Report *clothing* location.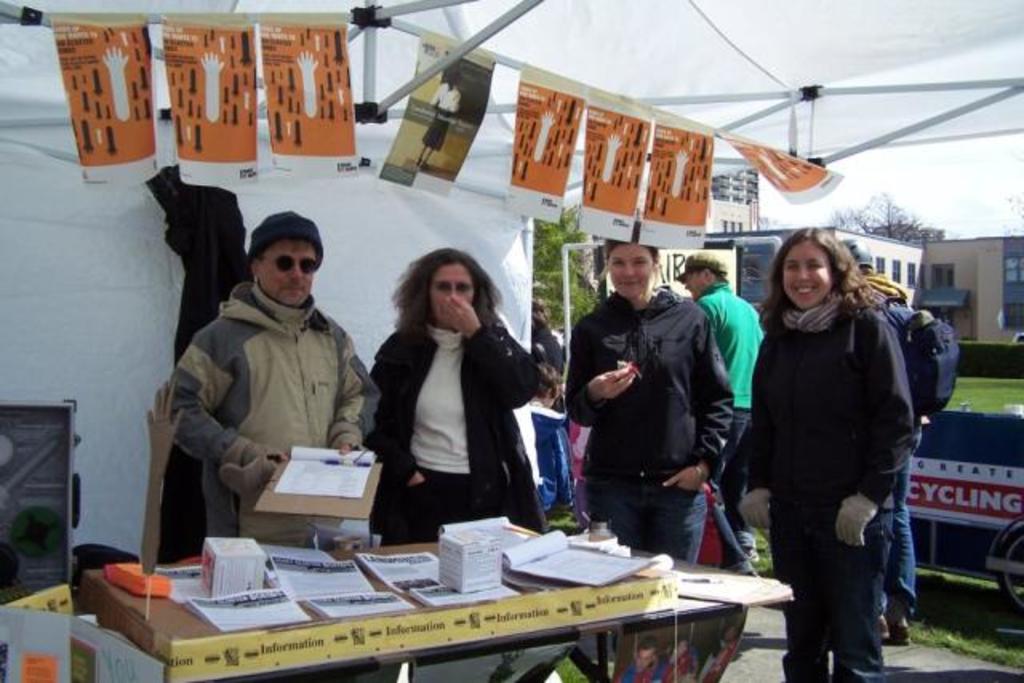
Report: l=565, t=288, r=734, b=561.
